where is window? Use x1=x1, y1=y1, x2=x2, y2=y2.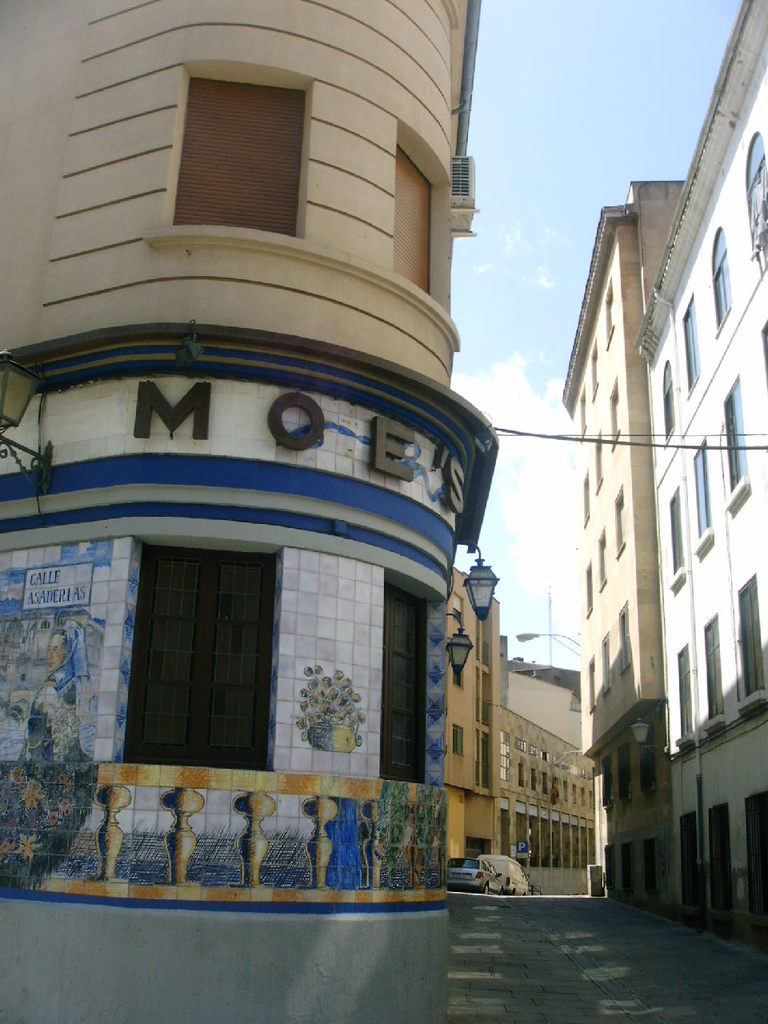
x1=581, y1=788, x2=586, y2=804.
